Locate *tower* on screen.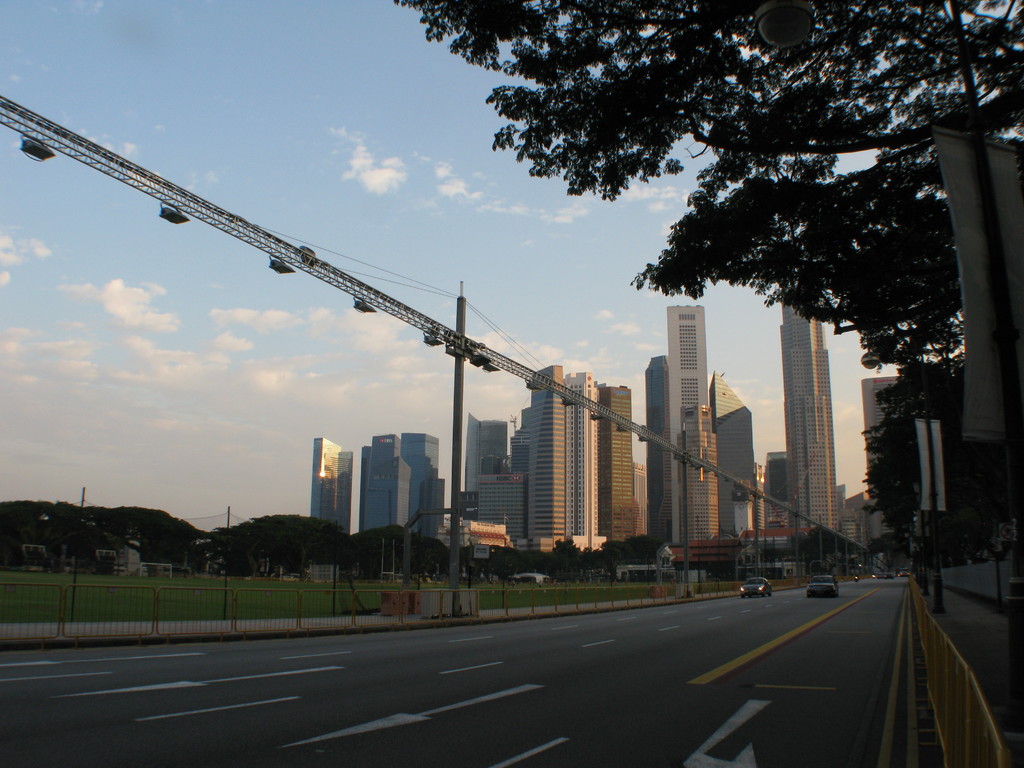
On screen at bbox=[648, 306, 719, 548].
